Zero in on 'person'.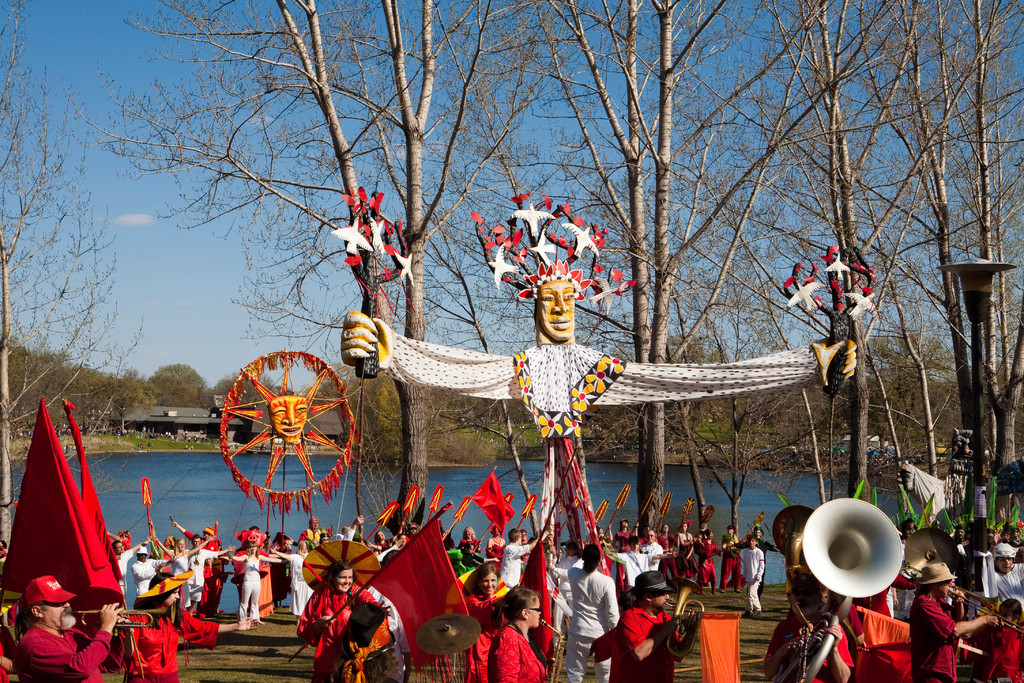
Zeroed in: bbox=[168, 531, 233, 618].
